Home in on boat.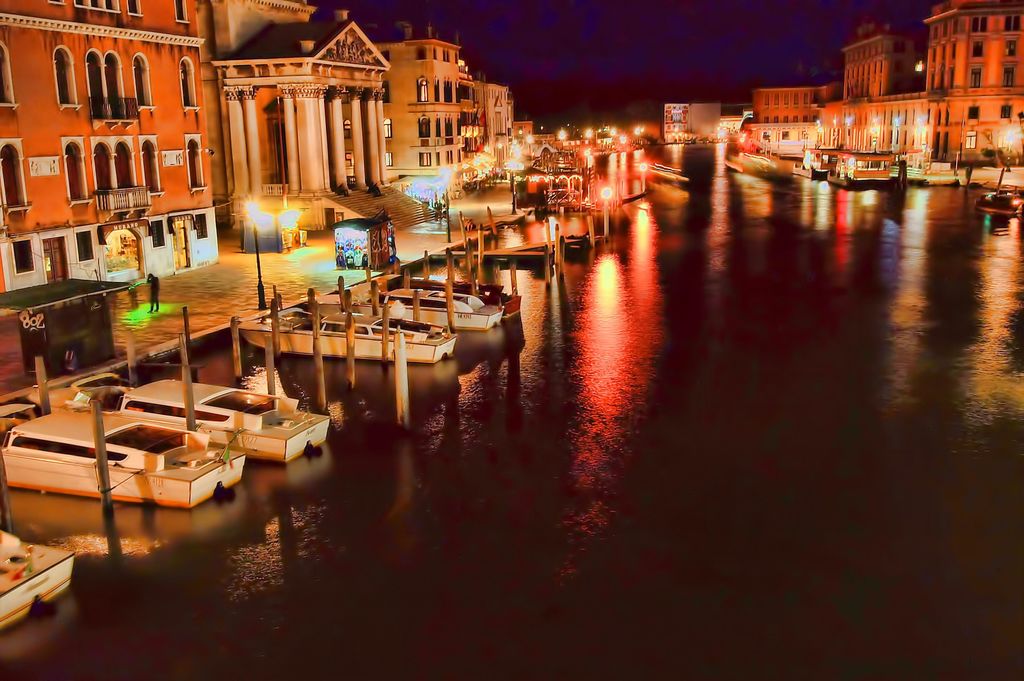
Homed in at 234, 291, 463, 363.
